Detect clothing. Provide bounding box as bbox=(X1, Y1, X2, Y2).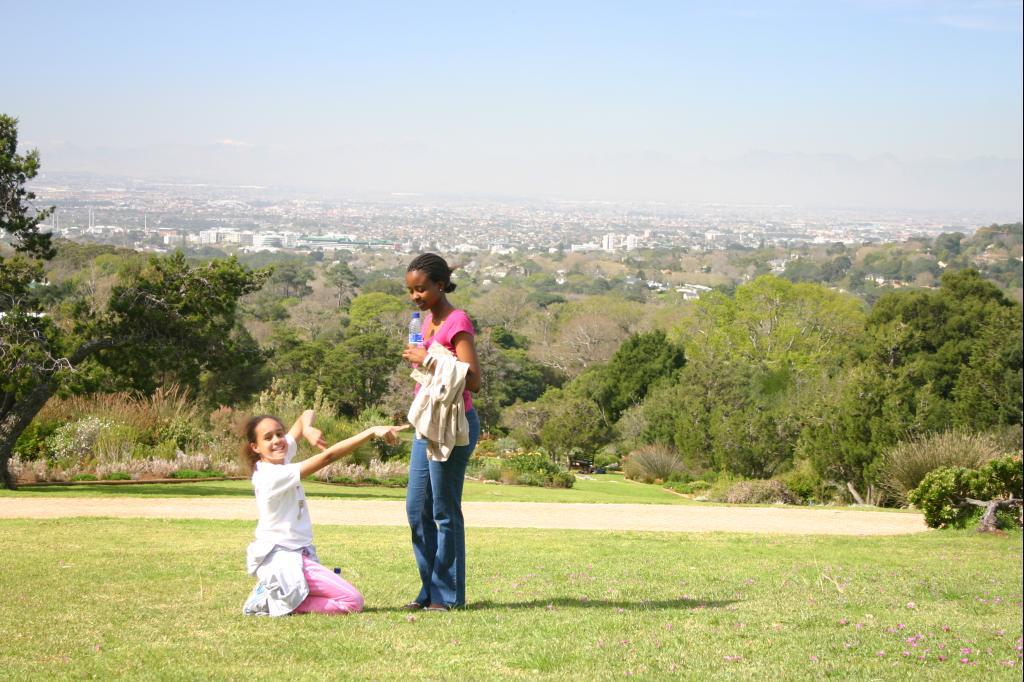
bbox=(391, 288, 475, 546).
